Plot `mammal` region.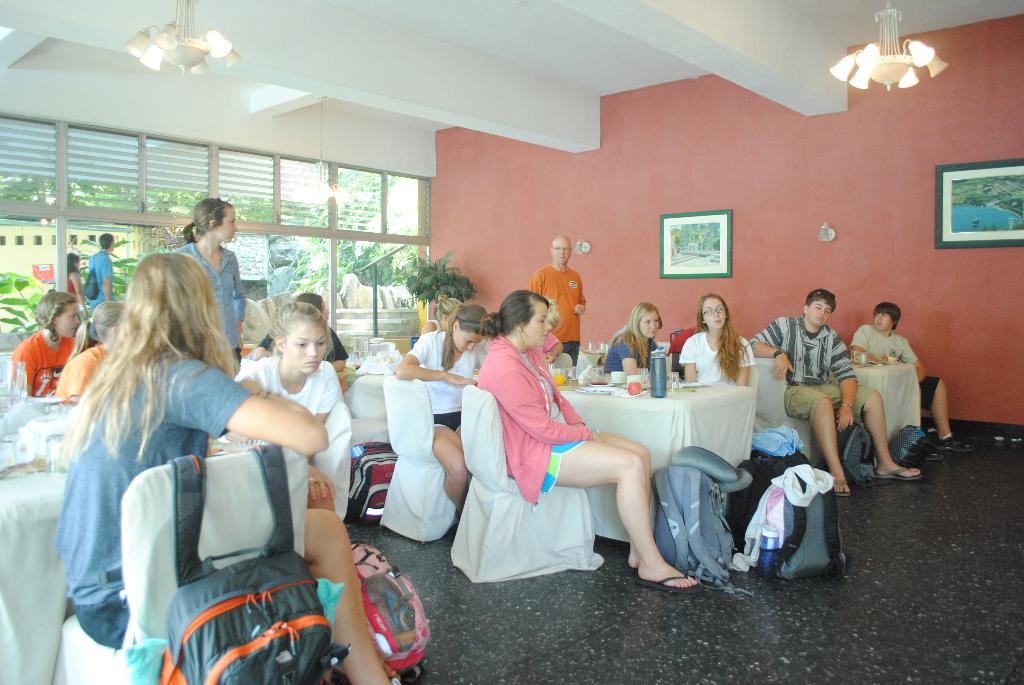
Plotted at Rect(256, 288, 348, 373).
